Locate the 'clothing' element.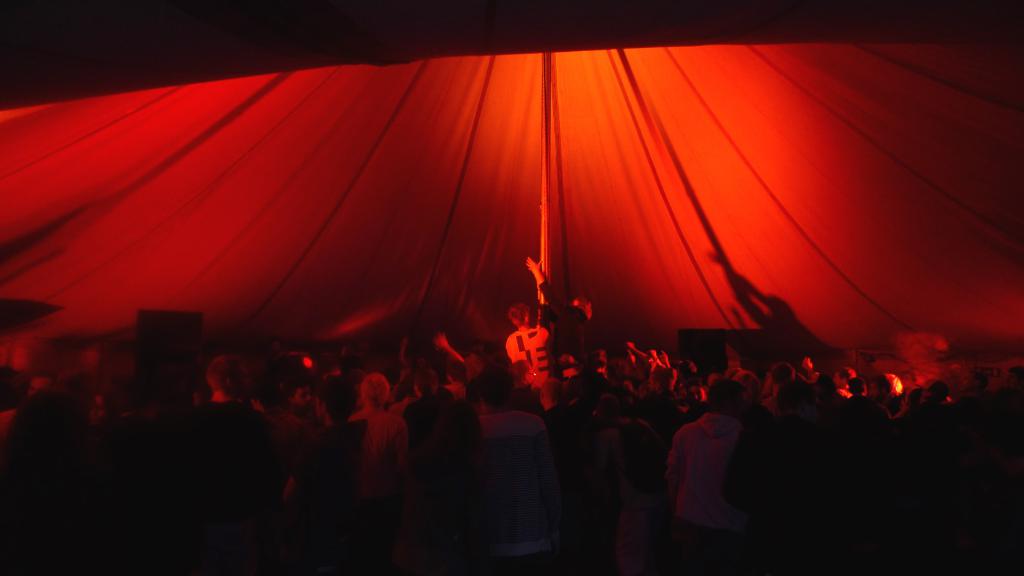
Element bbox: [671,415,756,561].
